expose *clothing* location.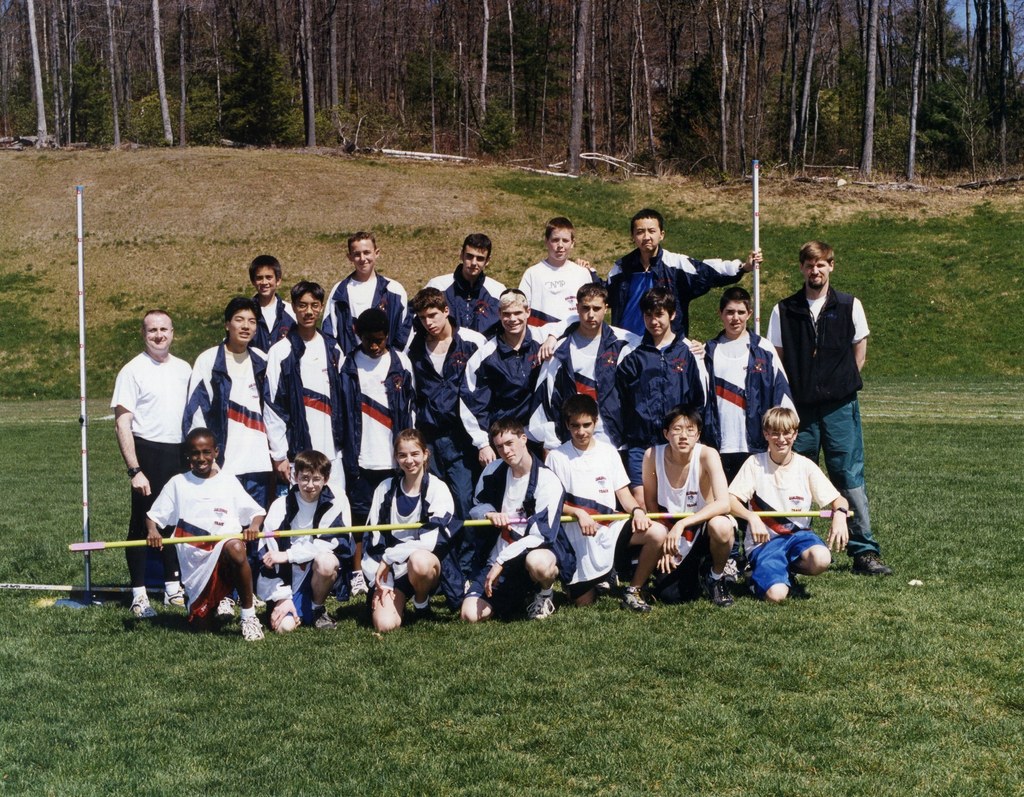
Exposed at {"x1": 528, "y1": 321, "x2": 641, "y2": 443}.
